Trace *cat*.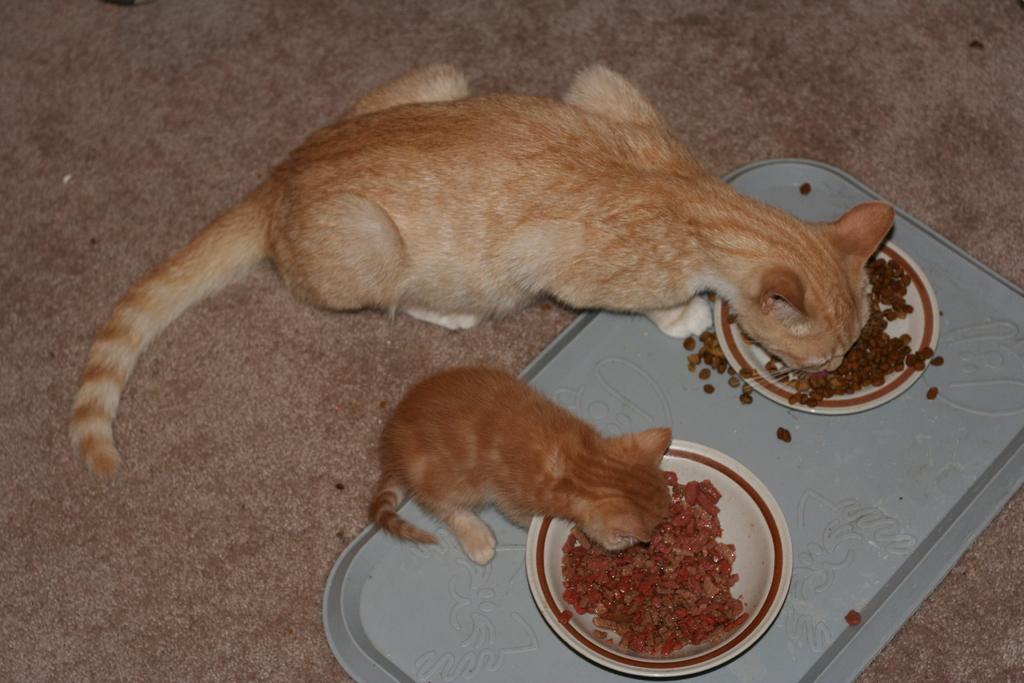
Traced to bbox=[371, 368, 673, 570].
